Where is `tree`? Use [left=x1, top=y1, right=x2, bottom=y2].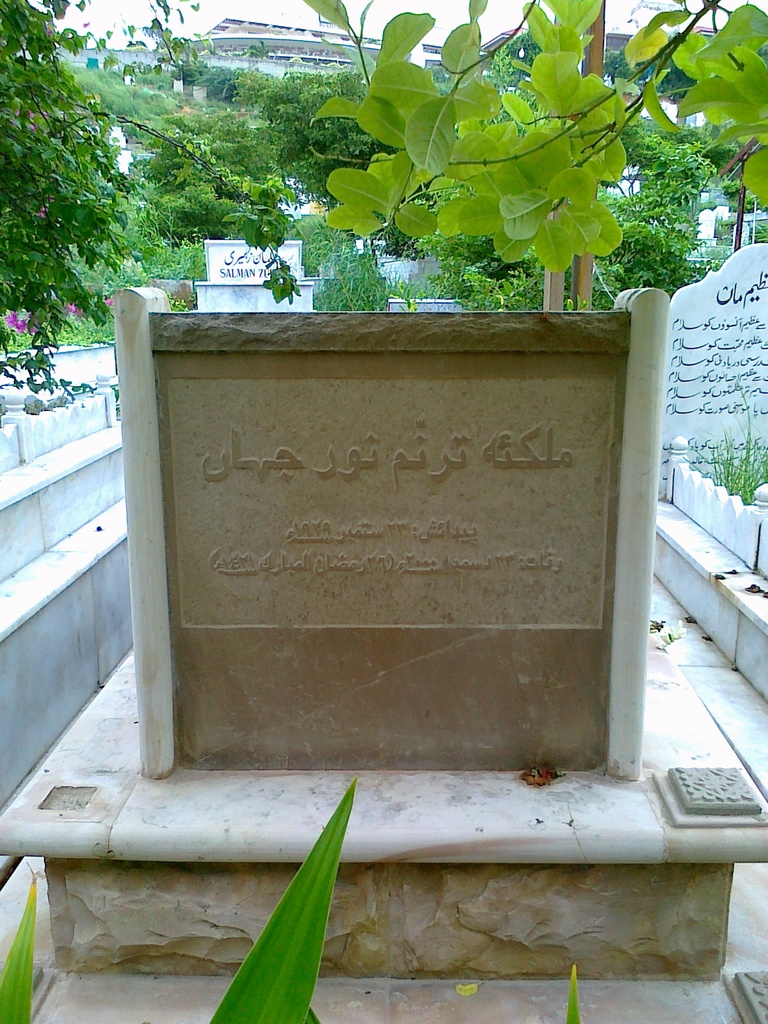
[left=157, top=0, right=767, bottom=312].
